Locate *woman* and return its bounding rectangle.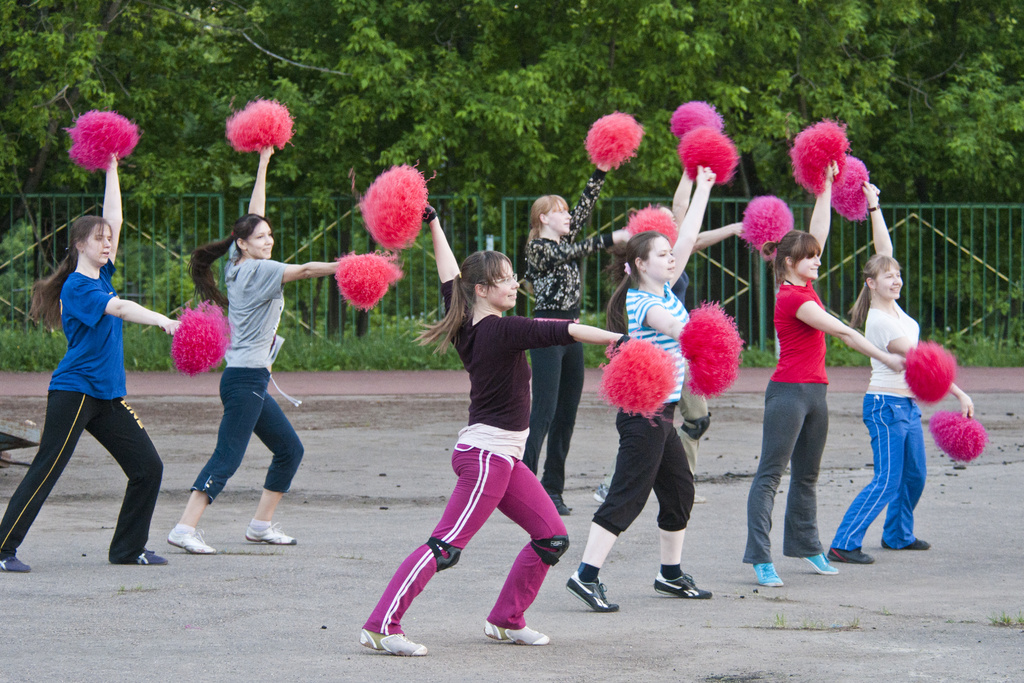
detection(518, 162, 634, 517).
